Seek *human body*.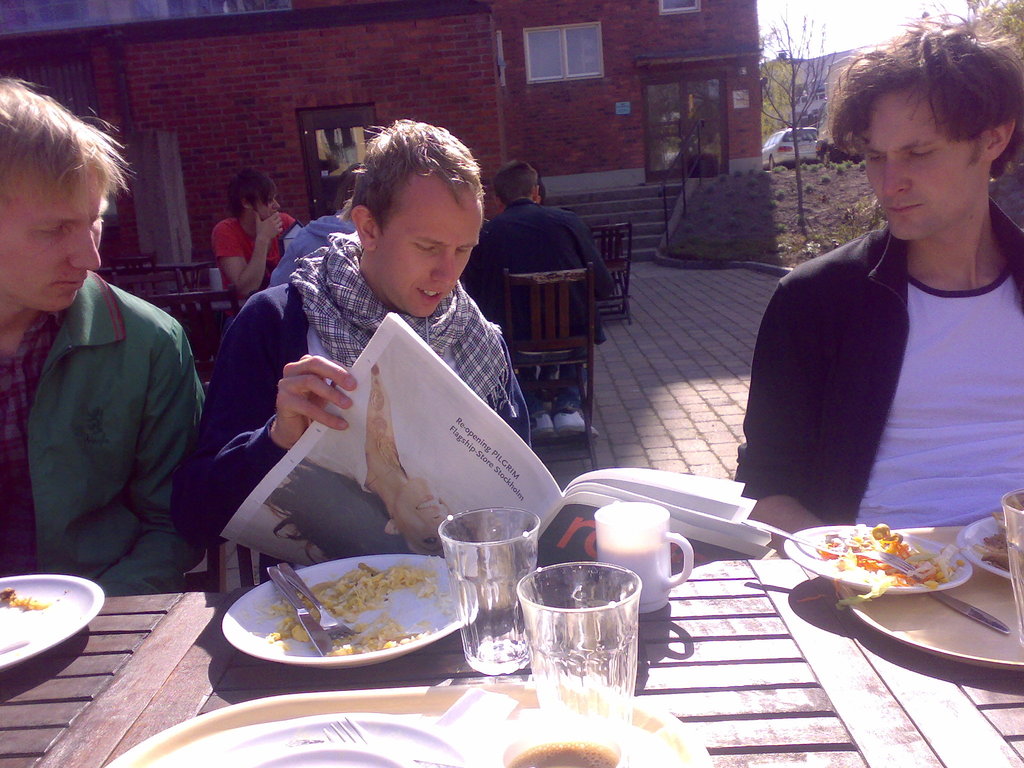
[left=0, top=273, right=215, bottom=595].
